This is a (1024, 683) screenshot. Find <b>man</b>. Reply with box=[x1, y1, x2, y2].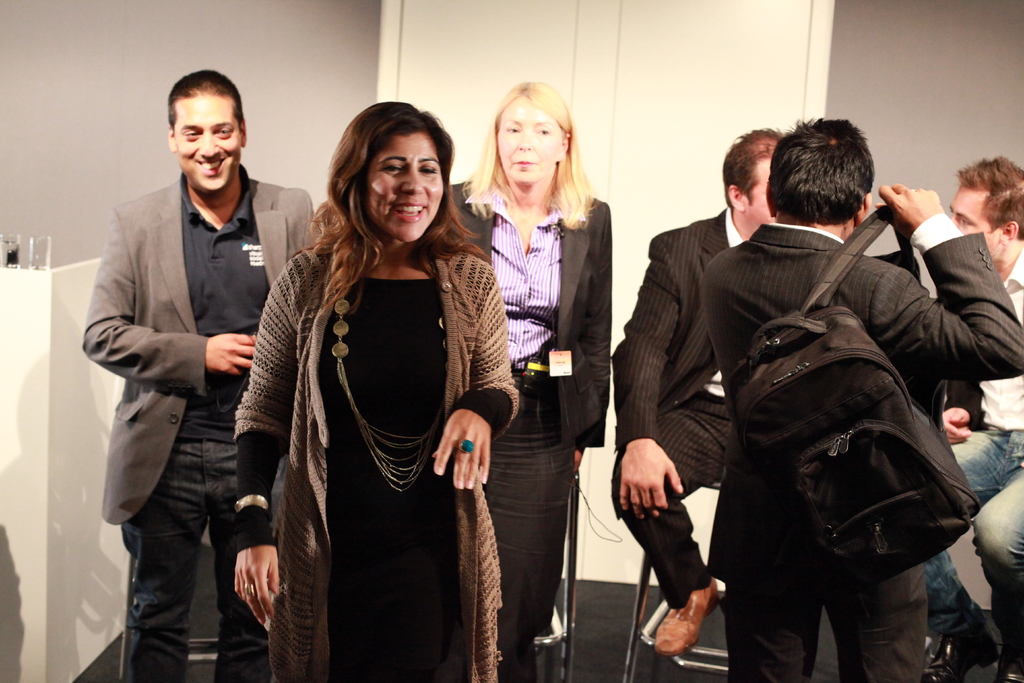
box=[921, 153, 1023, 682].
